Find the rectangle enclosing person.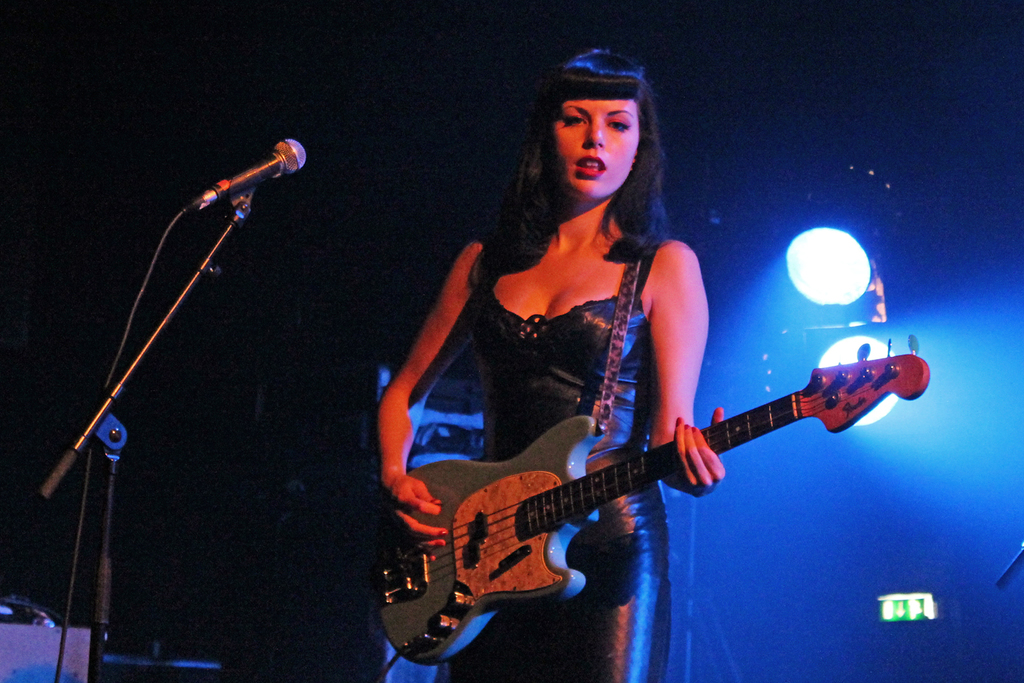
rect(390, 156, 906, 682).
